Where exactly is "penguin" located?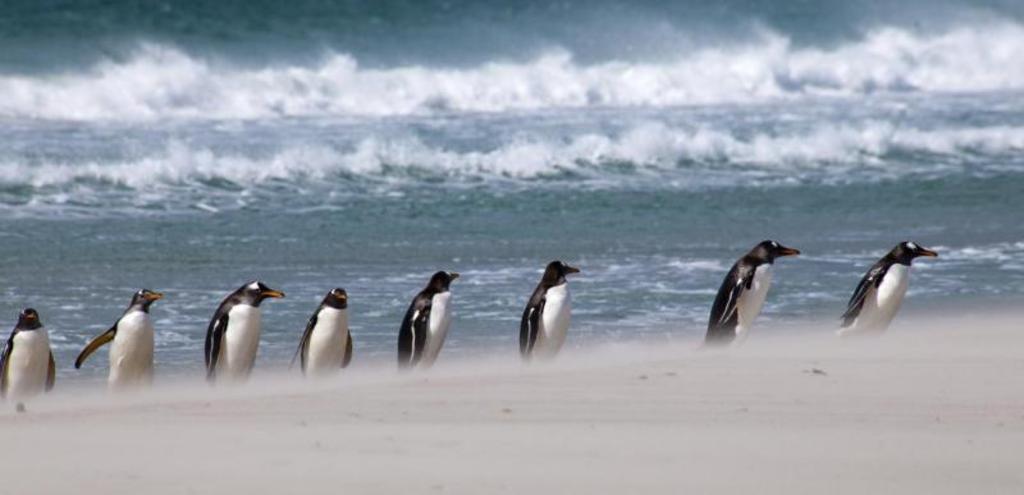
Its bounding box is [left=698, top=233, right=800, bottom=347].
